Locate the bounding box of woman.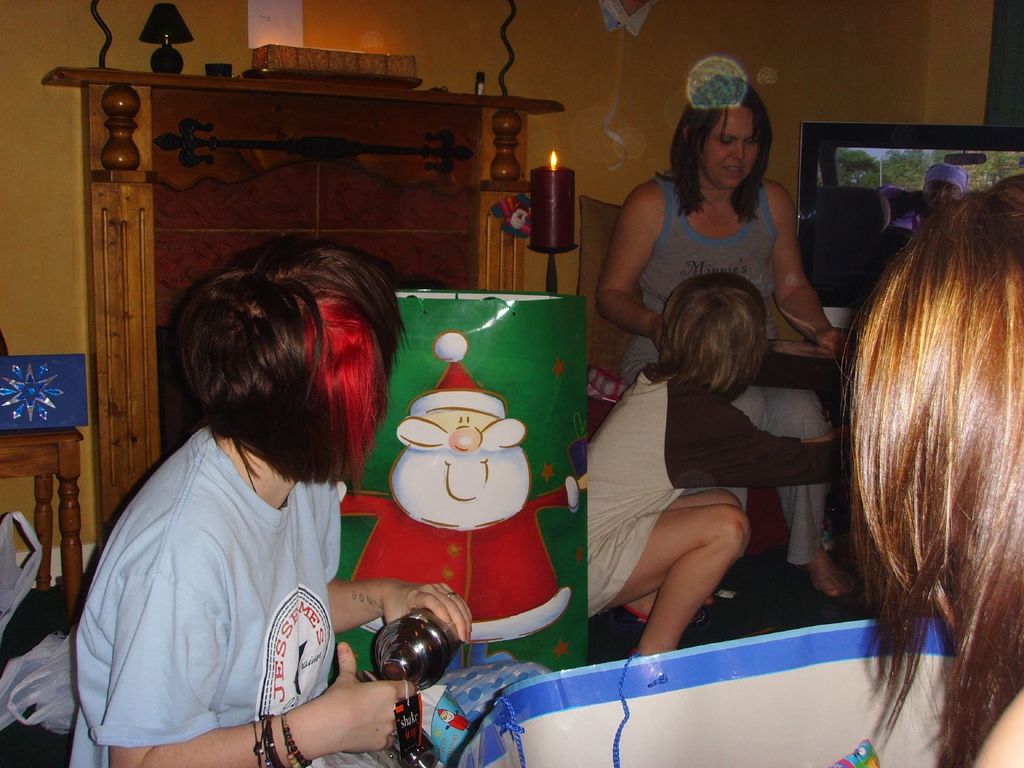
Bounding box: 590:77:857:593.
